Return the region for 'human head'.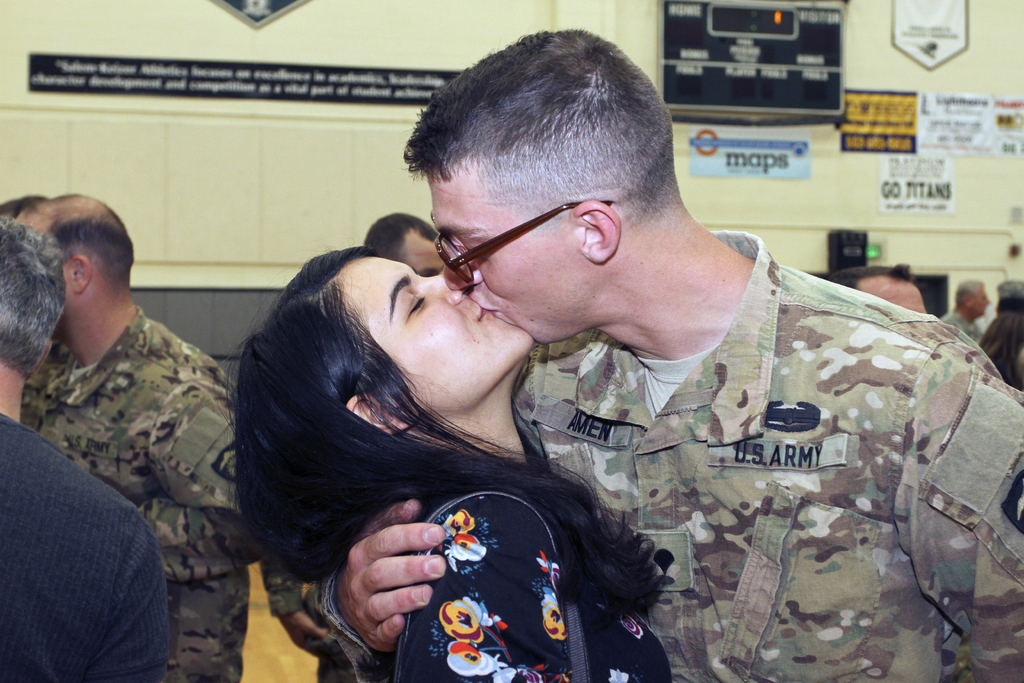
Rect(434, 26, 671, 345).
